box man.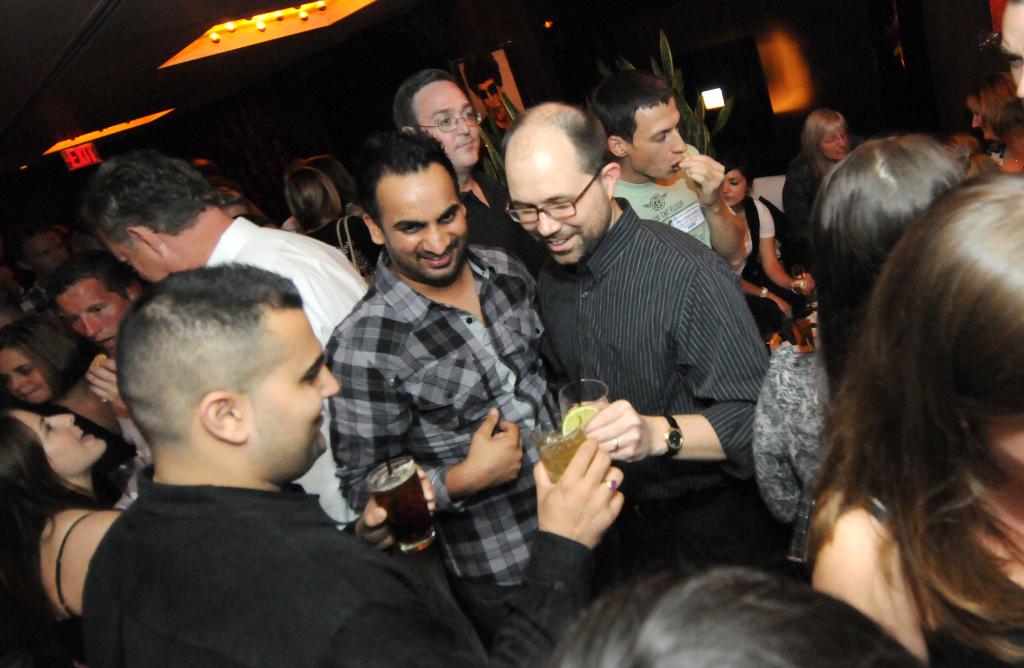
528 128 792 556.
